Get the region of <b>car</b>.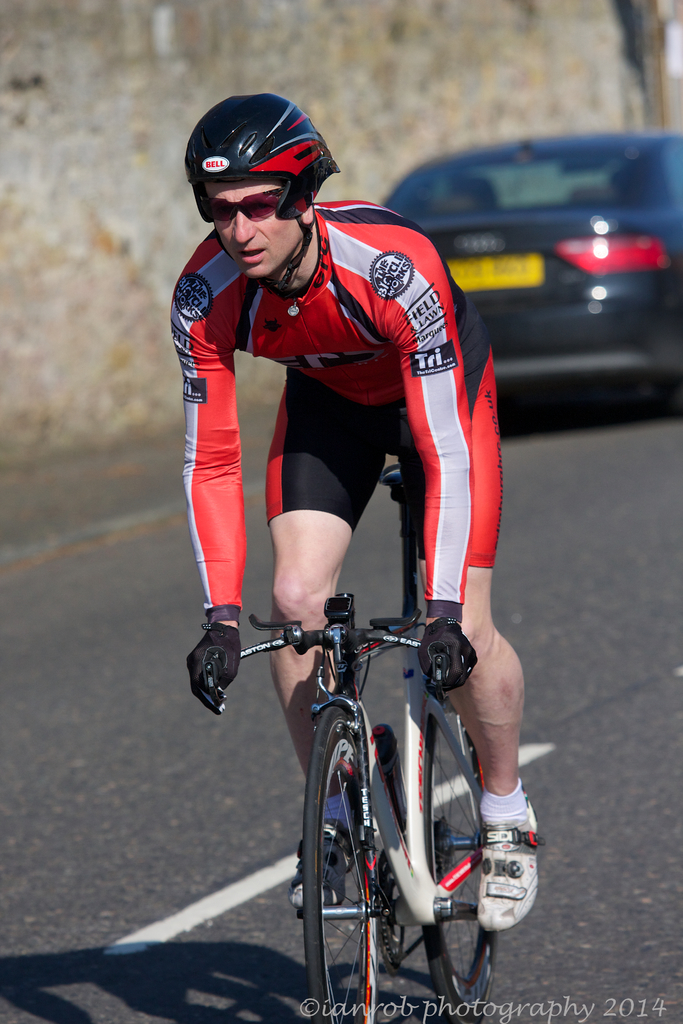
359 131 681 435.
